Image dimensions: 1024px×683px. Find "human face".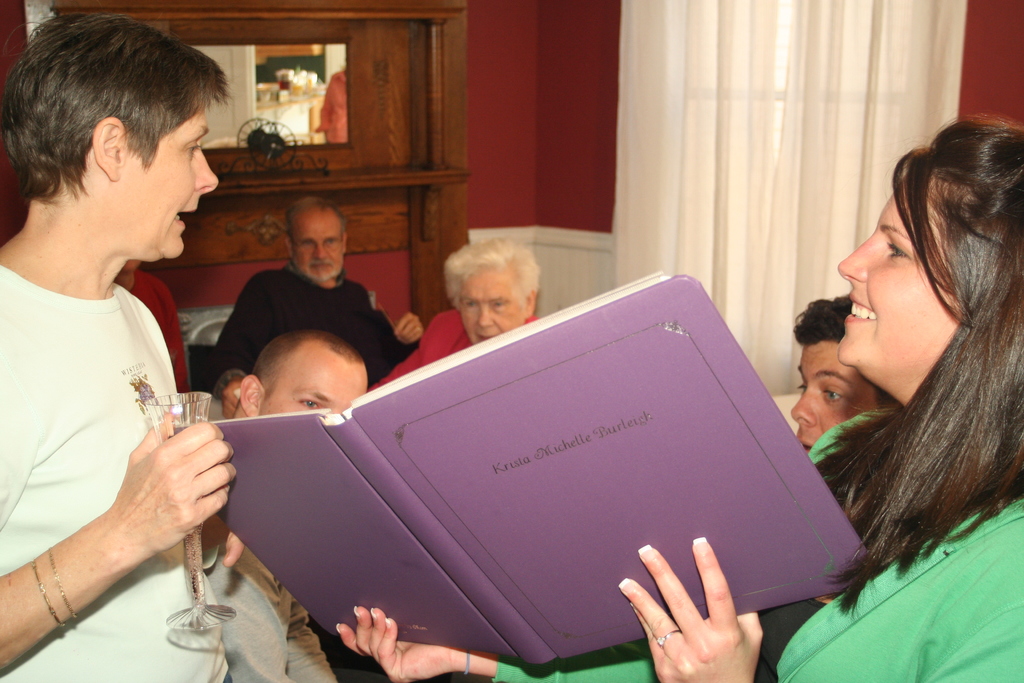
456 266 526 346.
